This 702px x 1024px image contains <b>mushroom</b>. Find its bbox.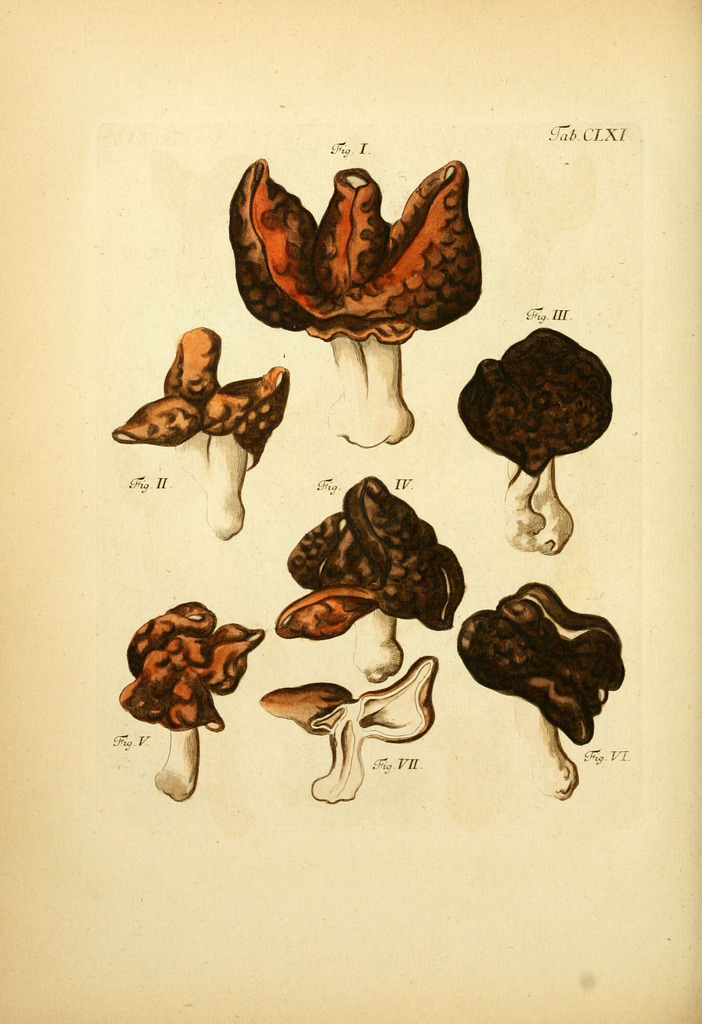
<bbox>459, 329, 614, 560</bbox>.
